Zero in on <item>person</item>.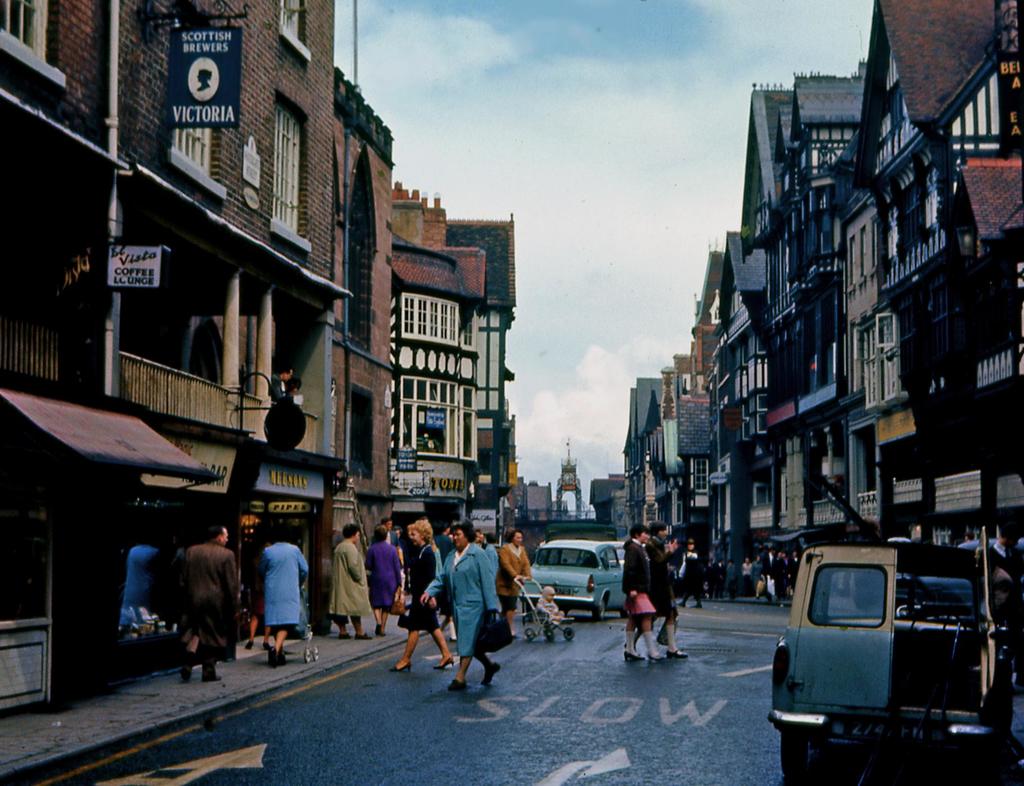
Zeroed in: (left=243, top=556, right=282, bottom=651).
